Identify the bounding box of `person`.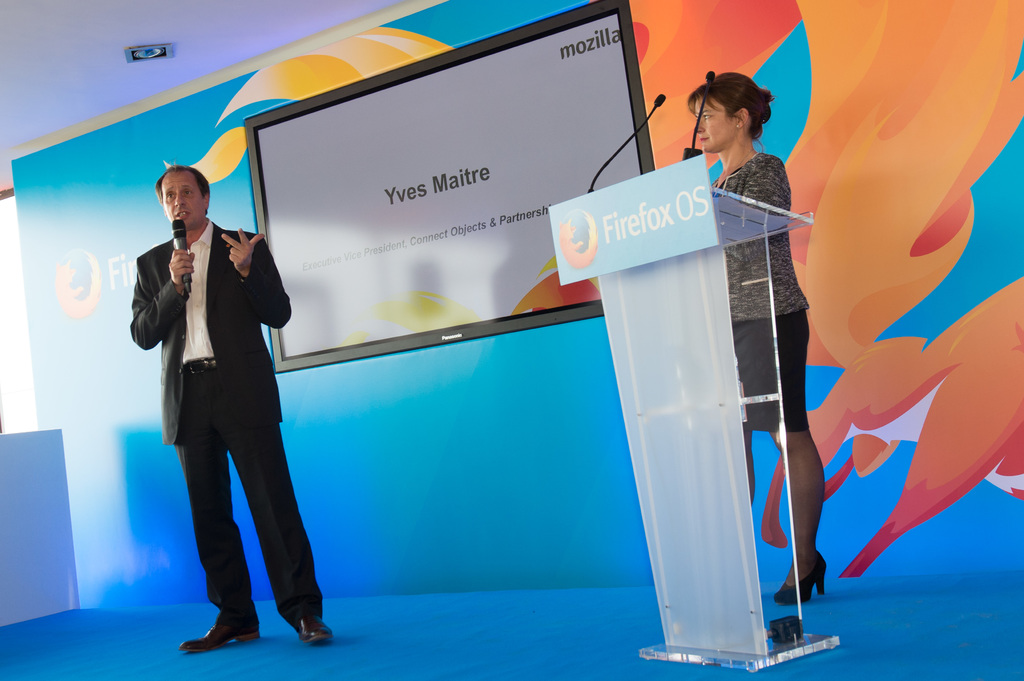
(x1=131, y1=167, x2=333, y2=653).
